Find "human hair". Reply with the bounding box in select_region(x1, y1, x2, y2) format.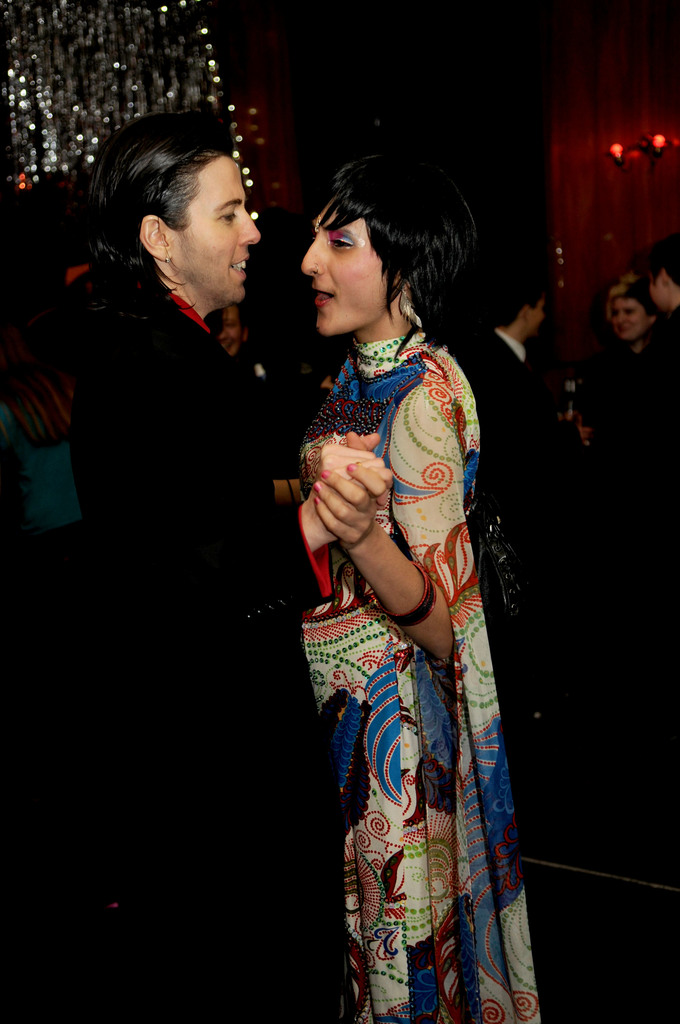
select_region(83, 115, 247, 287).
